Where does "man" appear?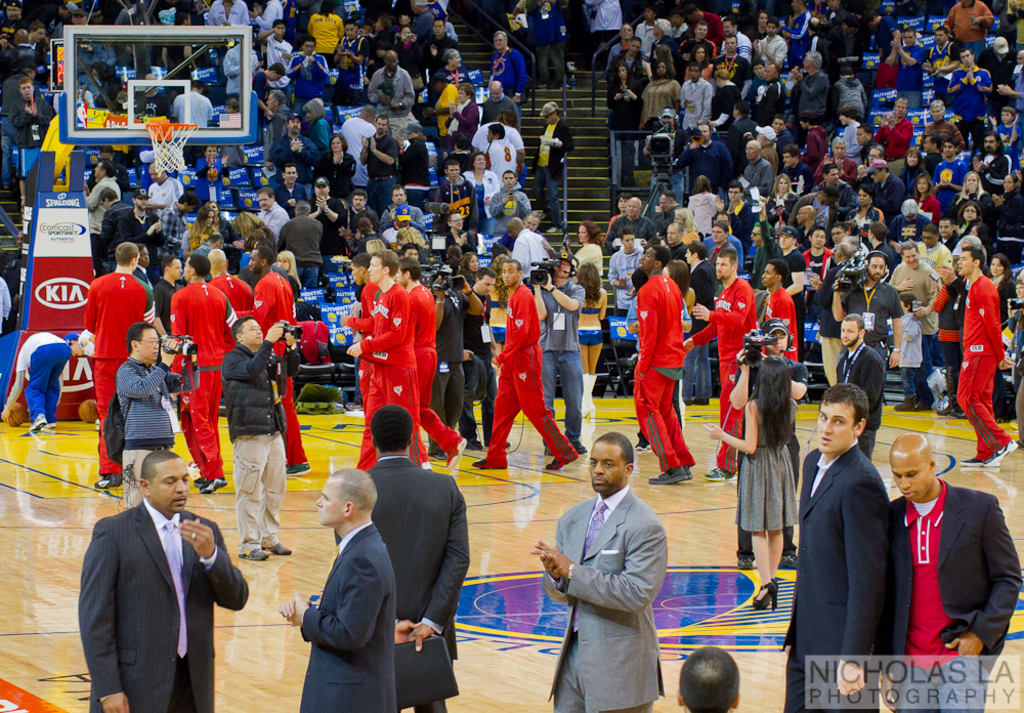
Appears at pyautogui.locateOnScreen(884, 239, 937, 413).
